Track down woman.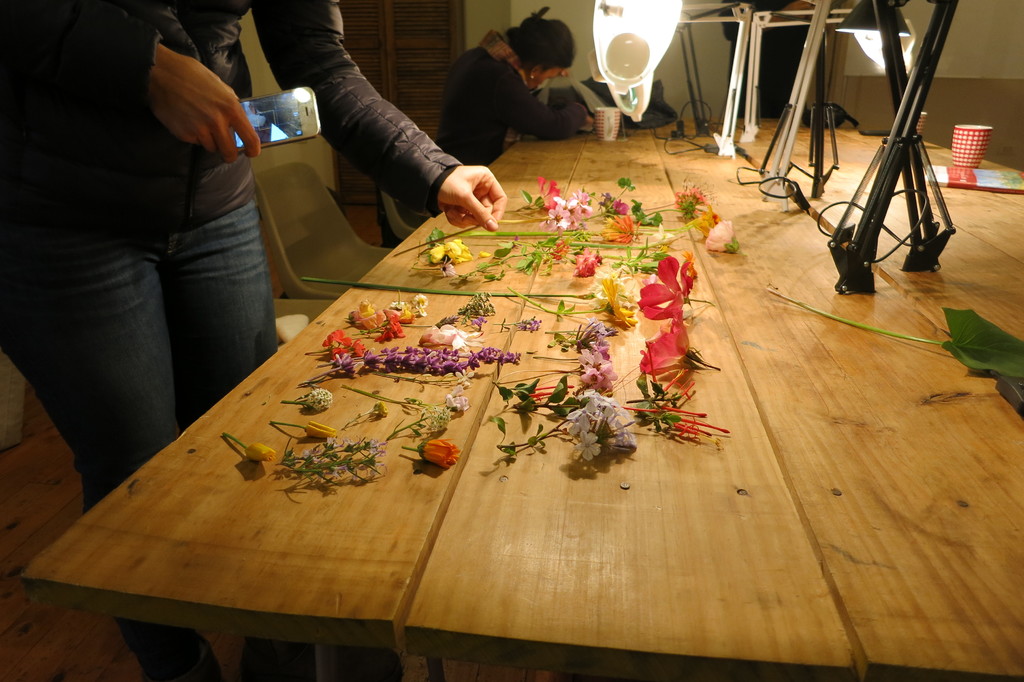
Tracked to crop(0, 0, 509, 681).
